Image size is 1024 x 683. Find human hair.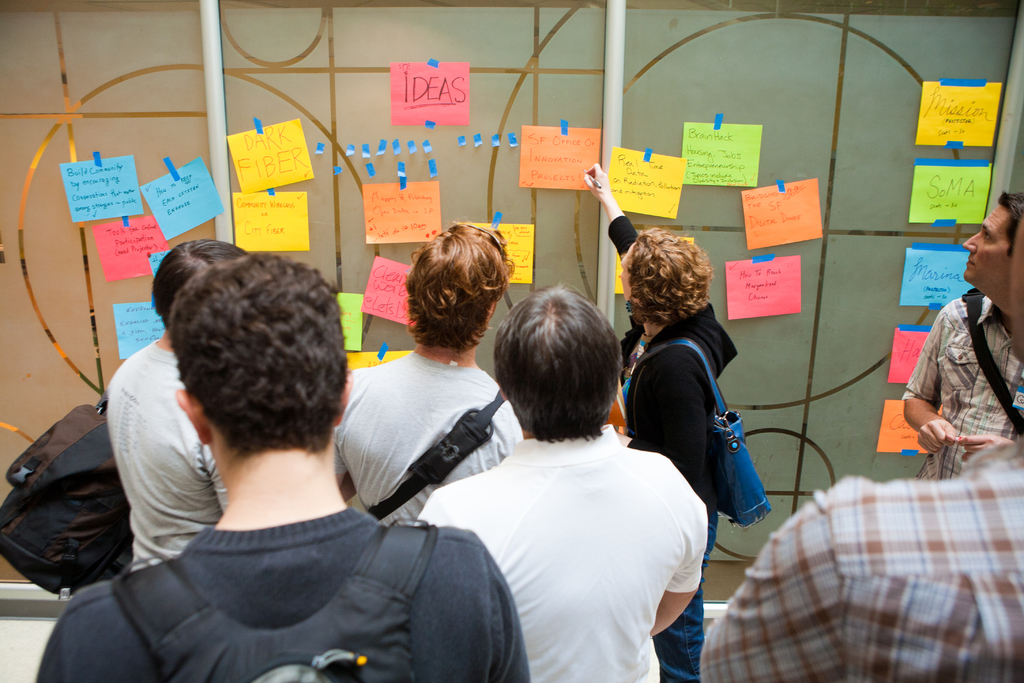
152, 240, 246, 331.
